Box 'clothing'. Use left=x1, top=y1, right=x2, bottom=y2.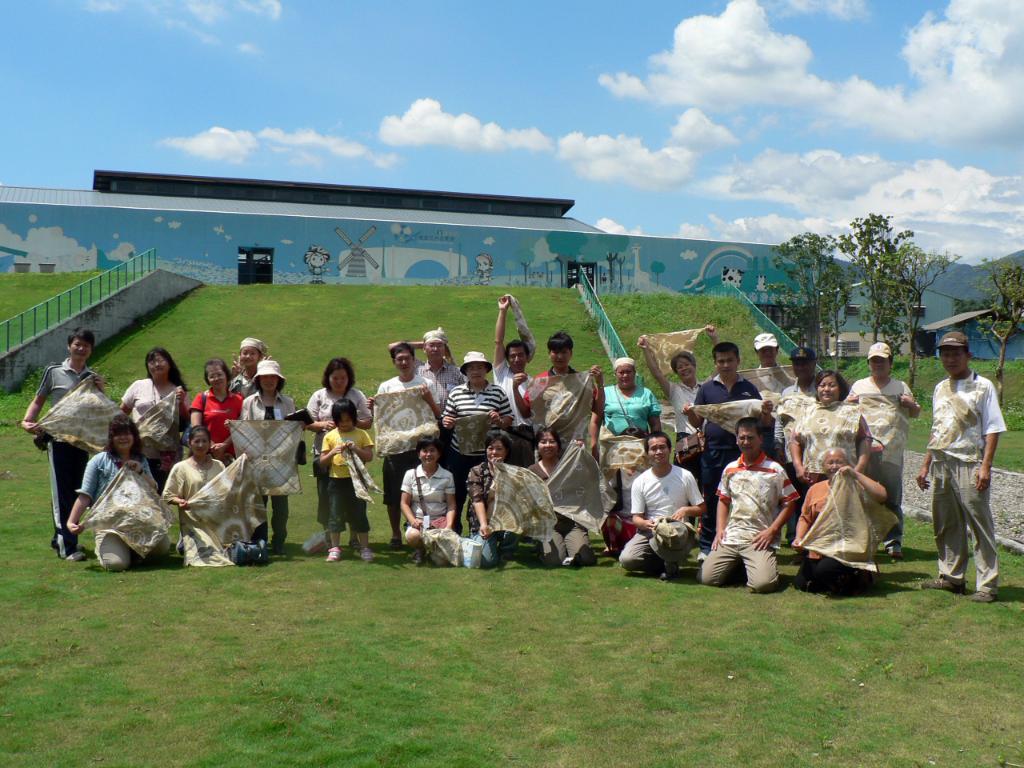
left=922, top=367, right=1008, bottom=599.
